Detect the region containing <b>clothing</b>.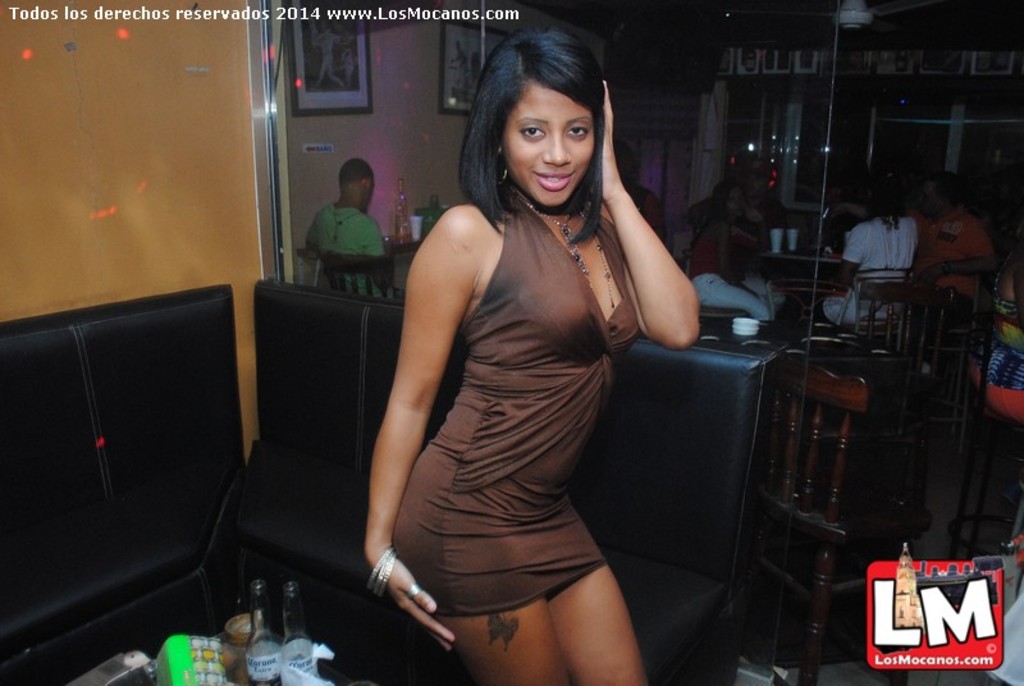
locate(393, 186, 639, 618).
